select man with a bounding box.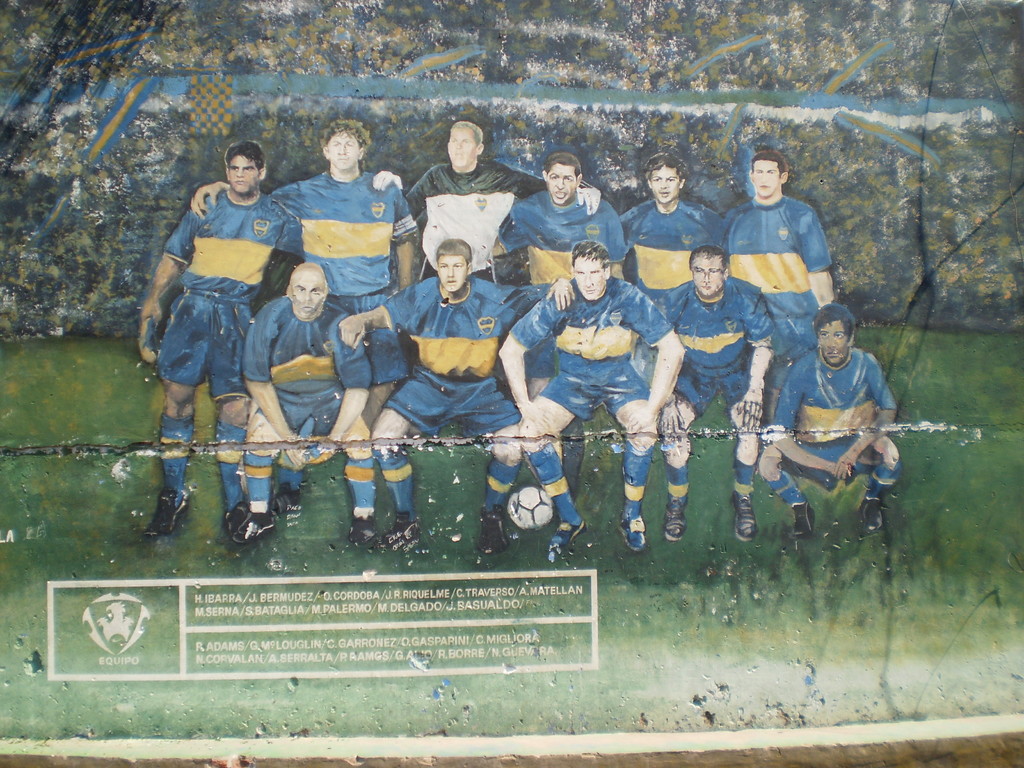
detection(499, 241, 689, 561).
